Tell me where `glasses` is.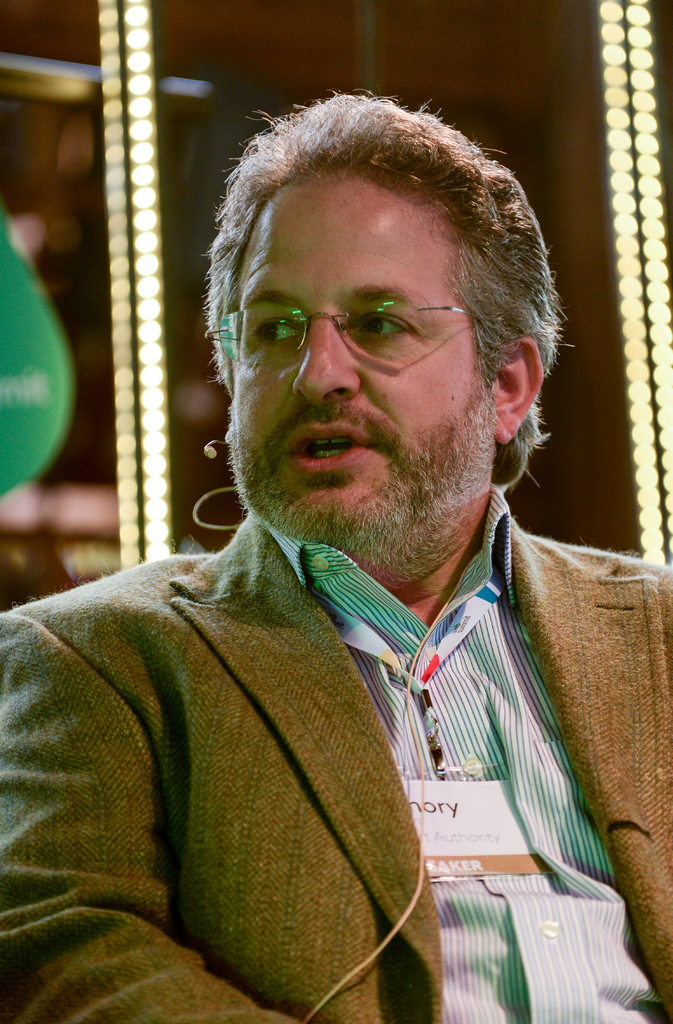
`glasses` is at {"left": 205, "top": 295, "right": 482, "bottom": 358}.
